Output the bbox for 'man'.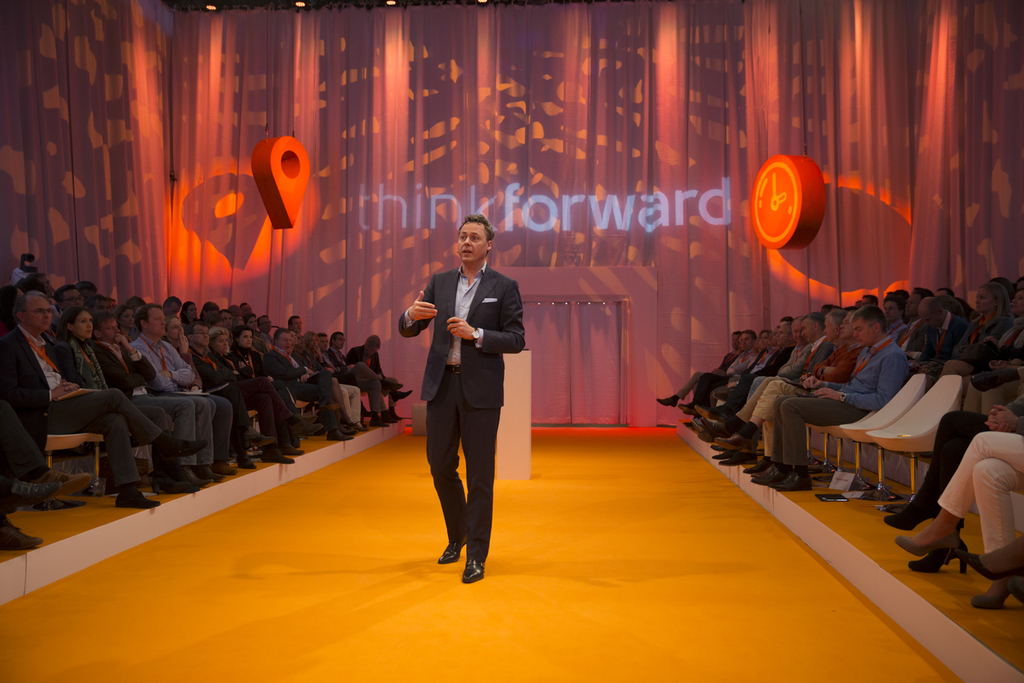
97/315/210/493.
